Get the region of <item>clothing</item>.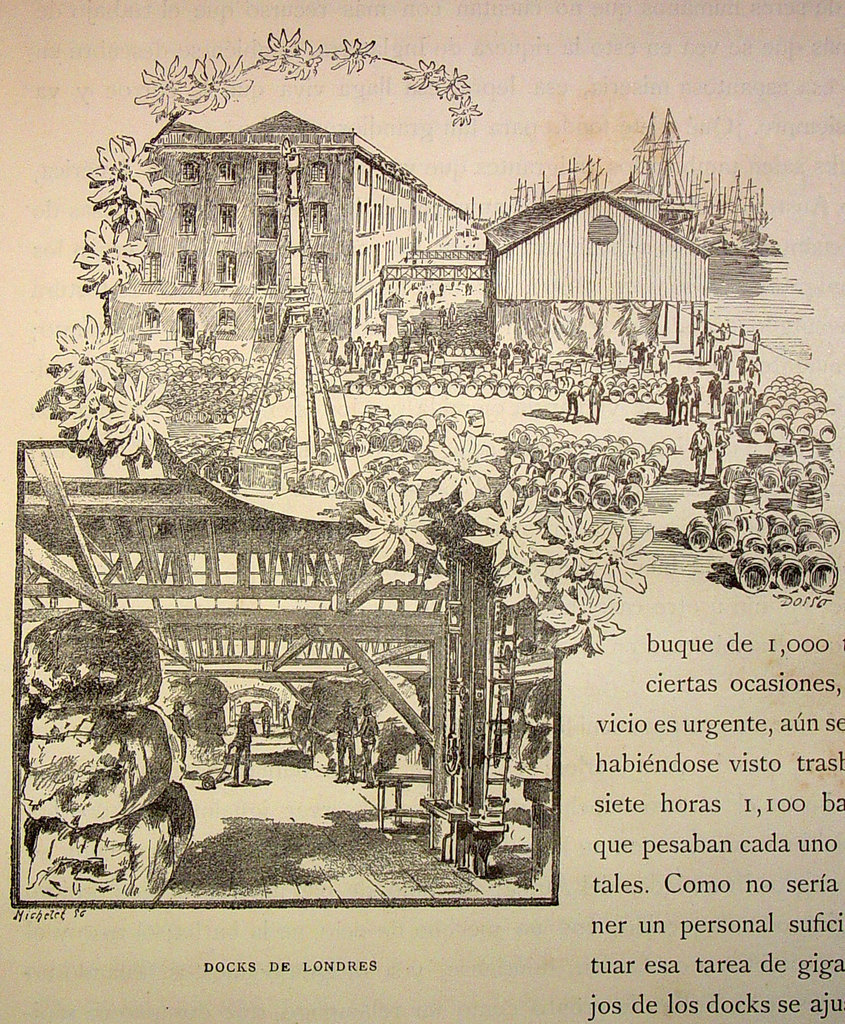
(left=222, top=720, right=262, bottom=781).
